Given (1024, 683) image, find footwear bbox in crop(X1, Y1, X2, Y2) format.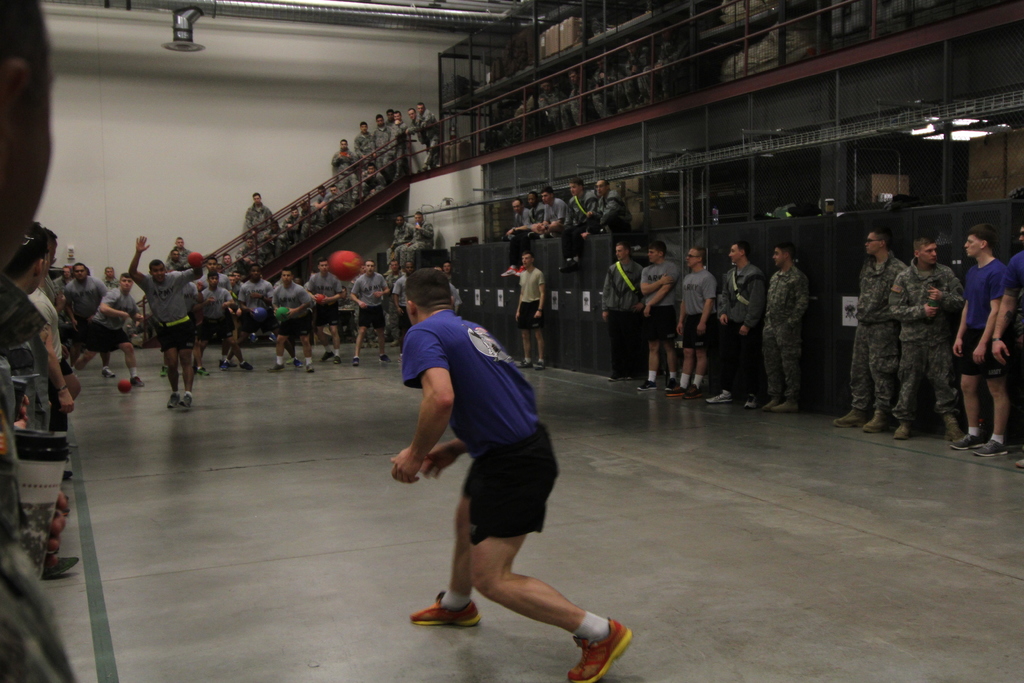
crop(684, 384, 707, 399).
